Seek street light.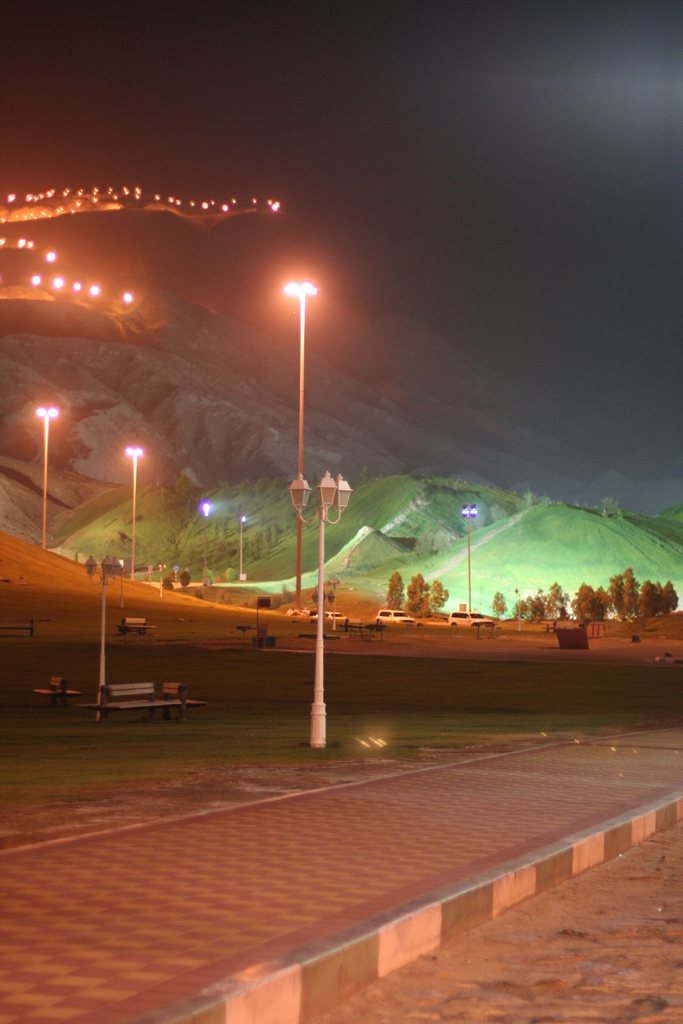
crop(81, 554, 126, 716).
